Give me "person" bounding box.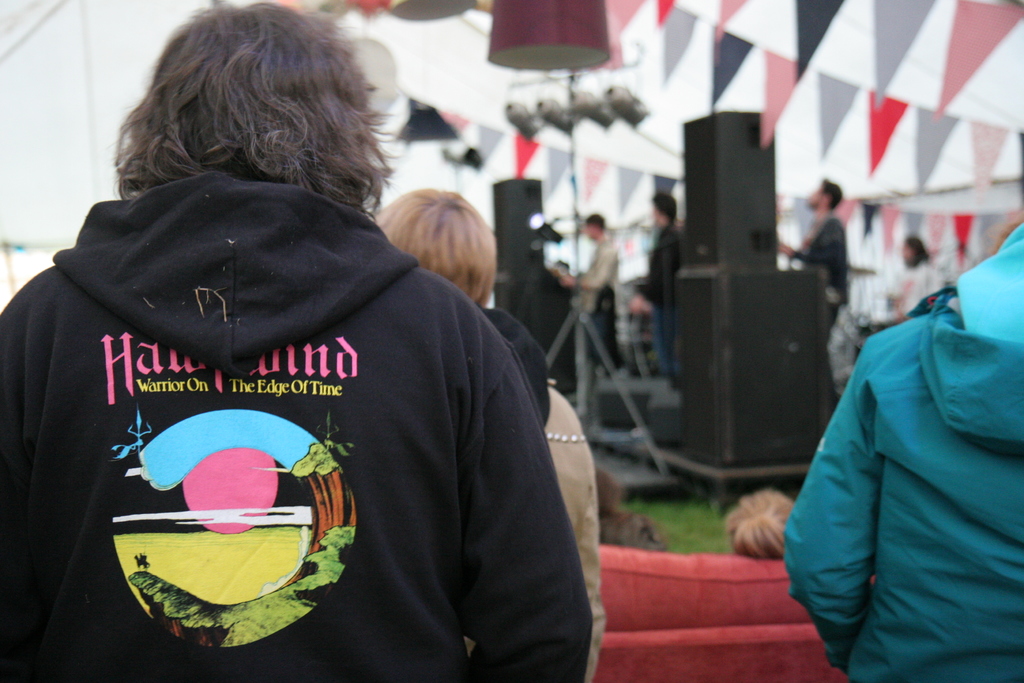
bbox=(375, 186, 606, 682).
